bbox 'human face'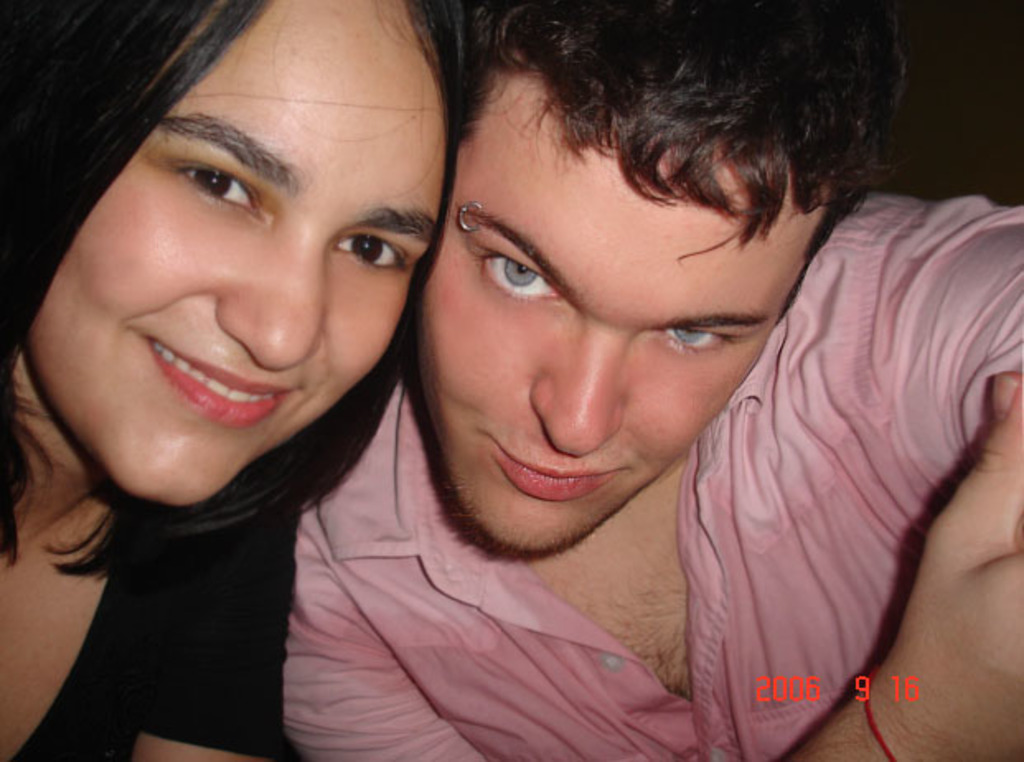
414, 63, 824, 564
